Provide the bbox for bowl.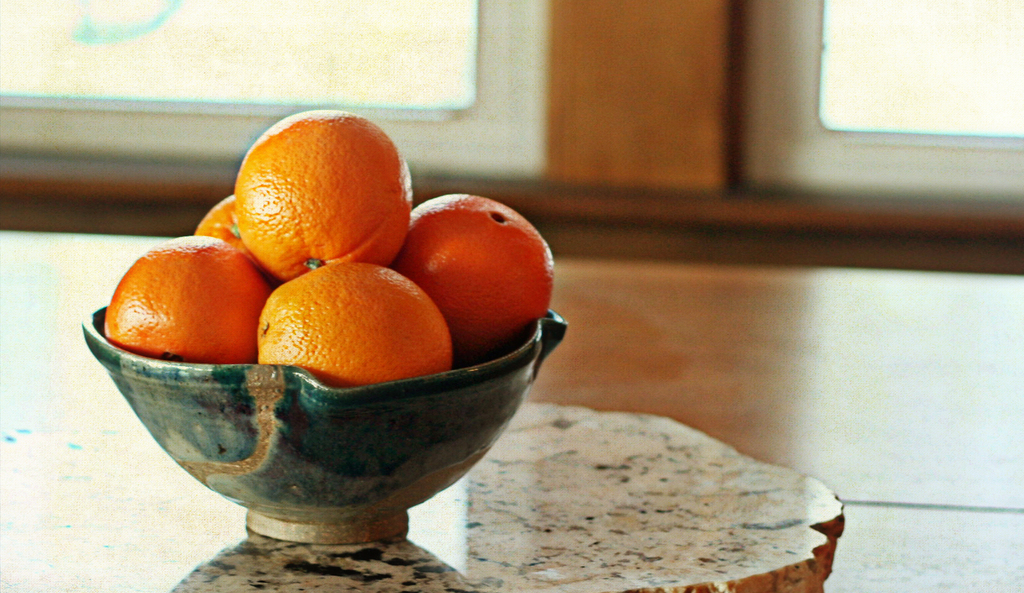
select_region(82, 313, 580, 532).
